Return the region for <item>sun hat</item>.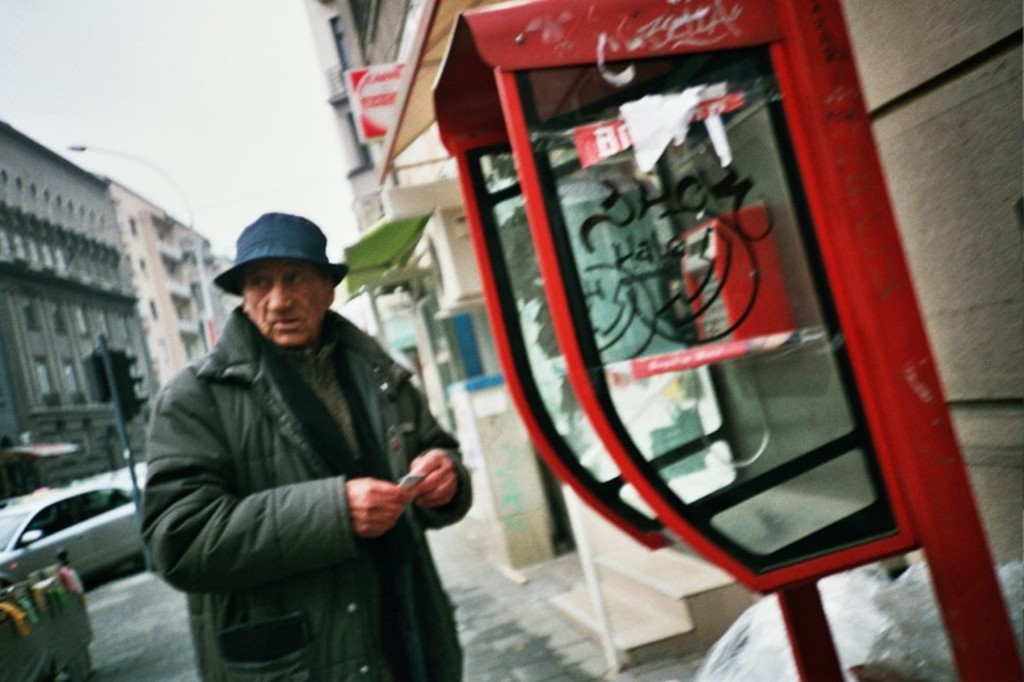
<box>207,210,348,296</box>.
